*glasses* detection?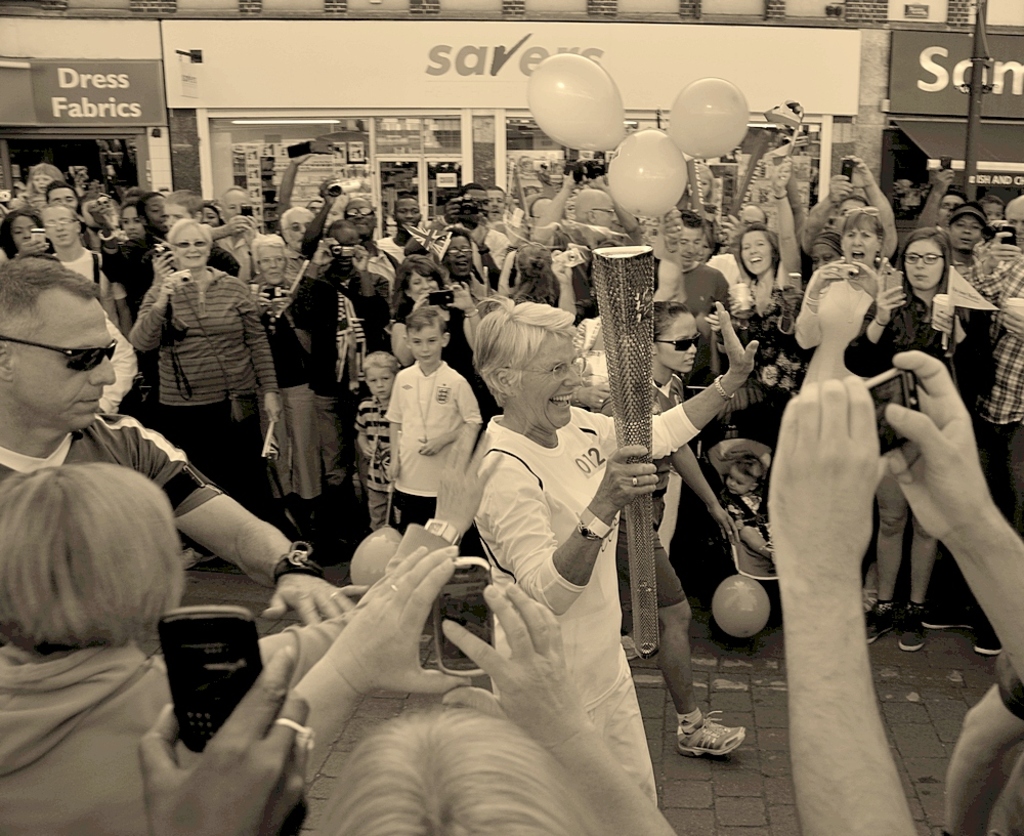
bbox=[168, 240, 212, 253]
